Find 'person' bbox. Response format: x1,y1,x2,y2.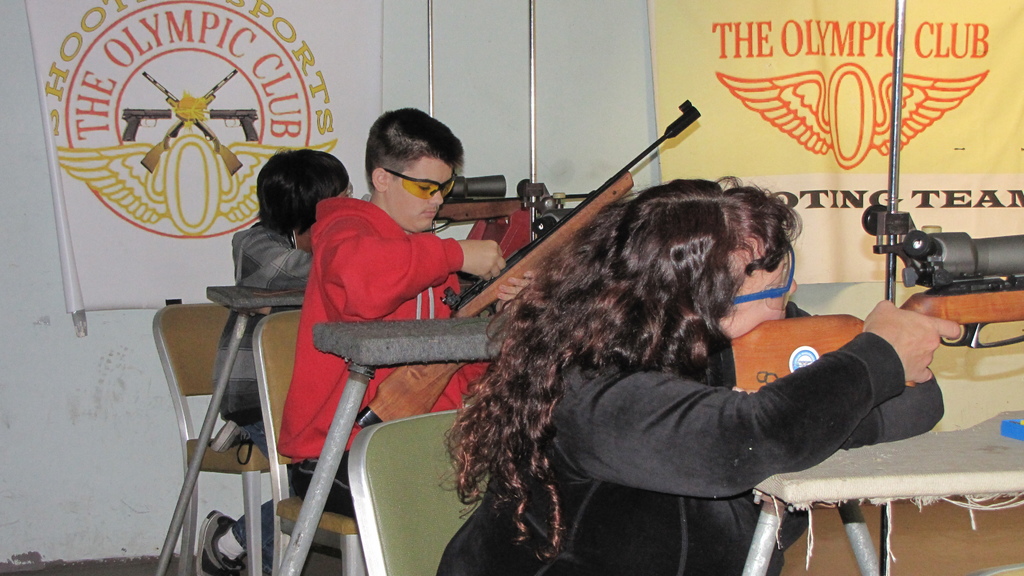
272,104,515,514.
